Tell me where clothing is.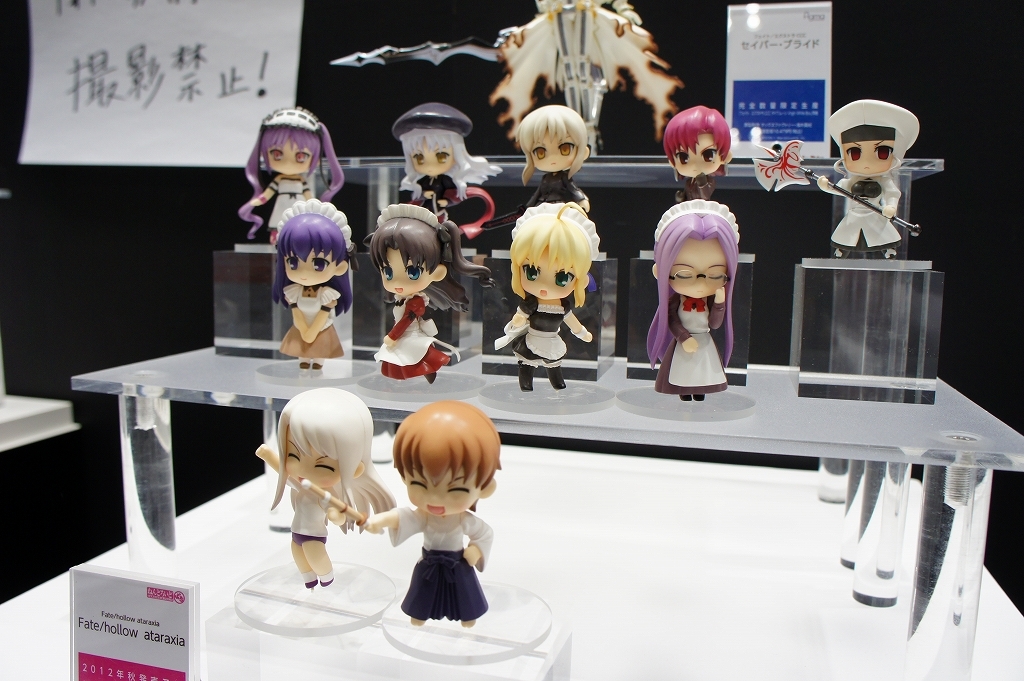
clothing is at {"left": 836, "top": 169, "right": 897, "bottom": 242}.
